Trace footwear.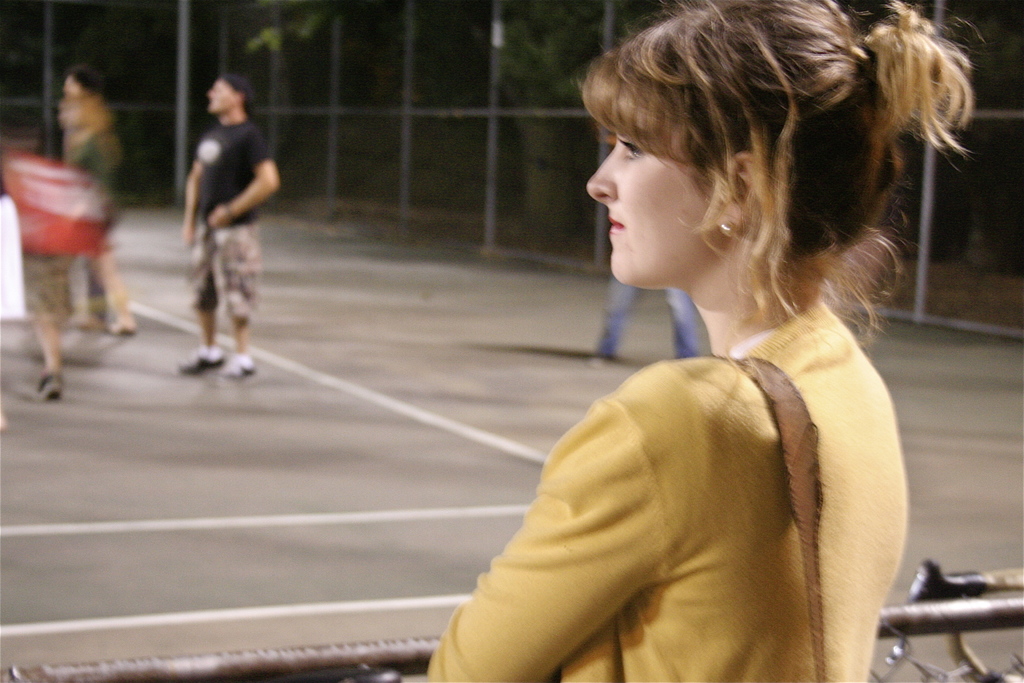
Traced to bbox(165, 345, 225, 378).
